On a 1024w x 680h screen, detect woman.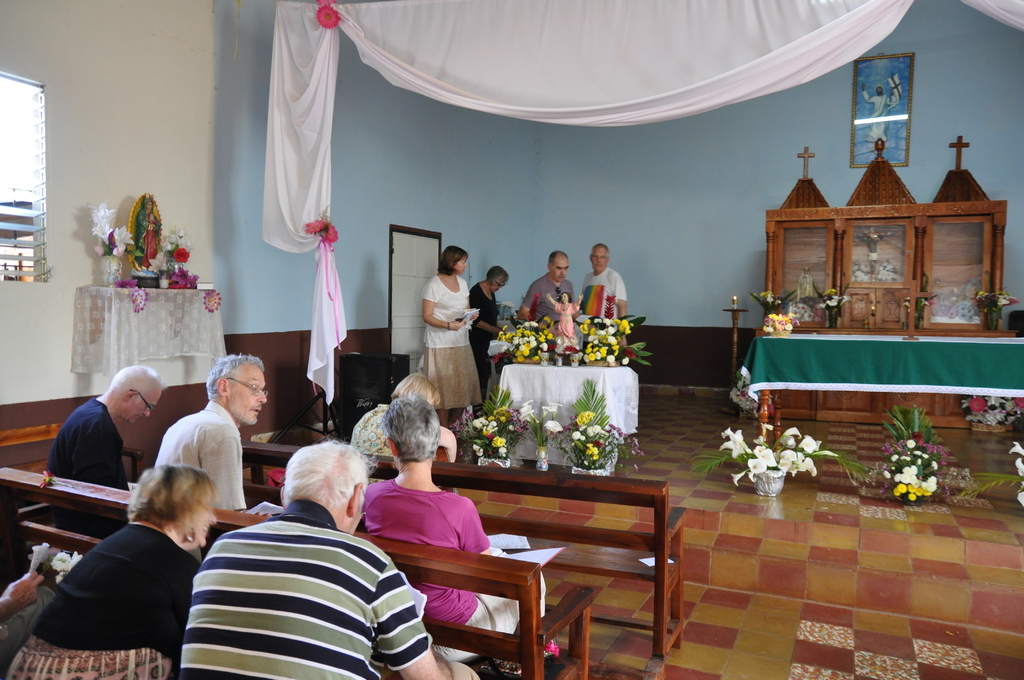
(x1=346, y1=369, x2=463, y2=480).
